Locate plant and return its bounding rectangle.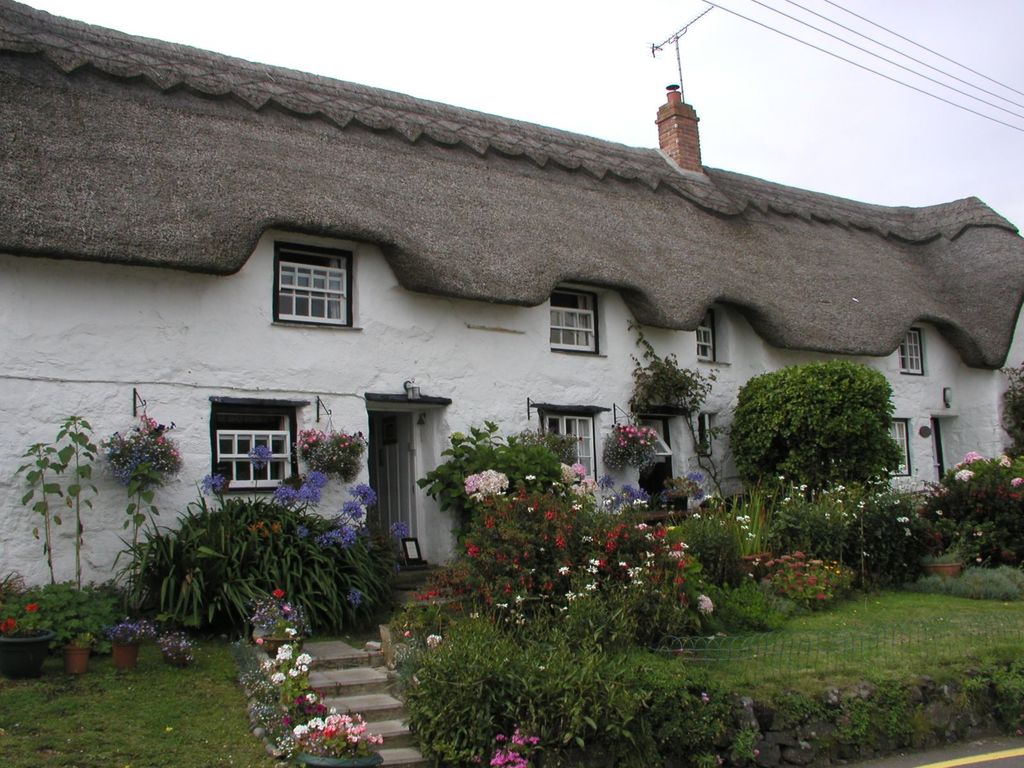
left=212, top=445, right=411, bottom=614.
